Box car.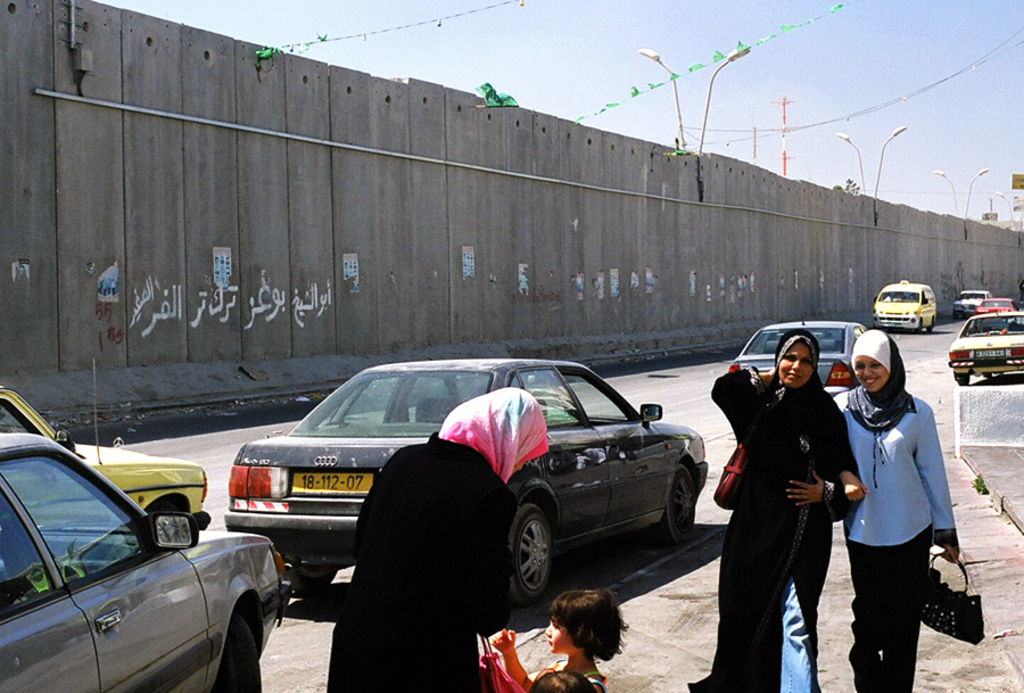
(976, 298, 1017, 314).
